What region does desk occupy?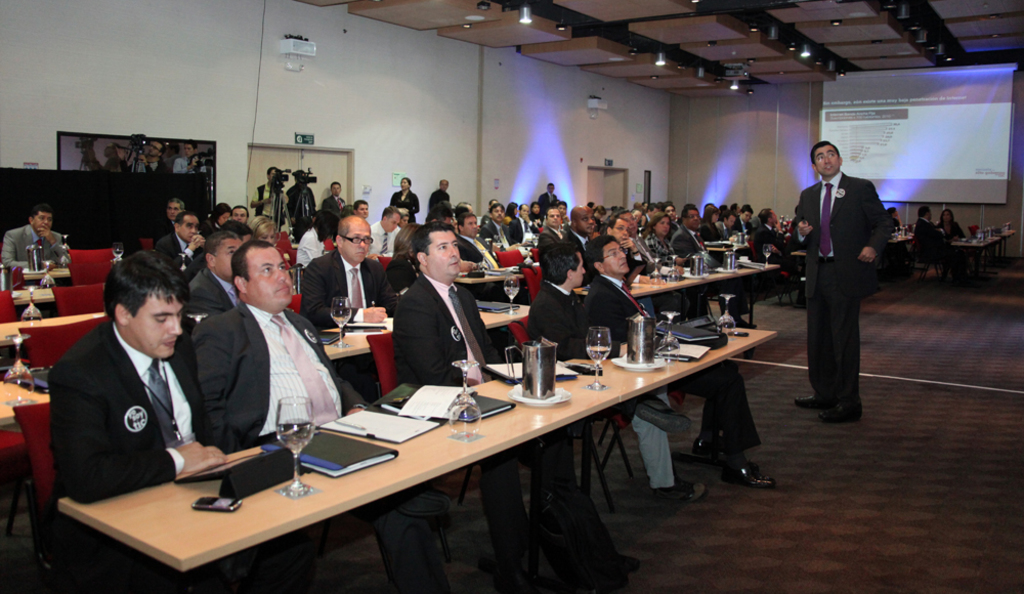
crop(58, 330, 775, 574).
